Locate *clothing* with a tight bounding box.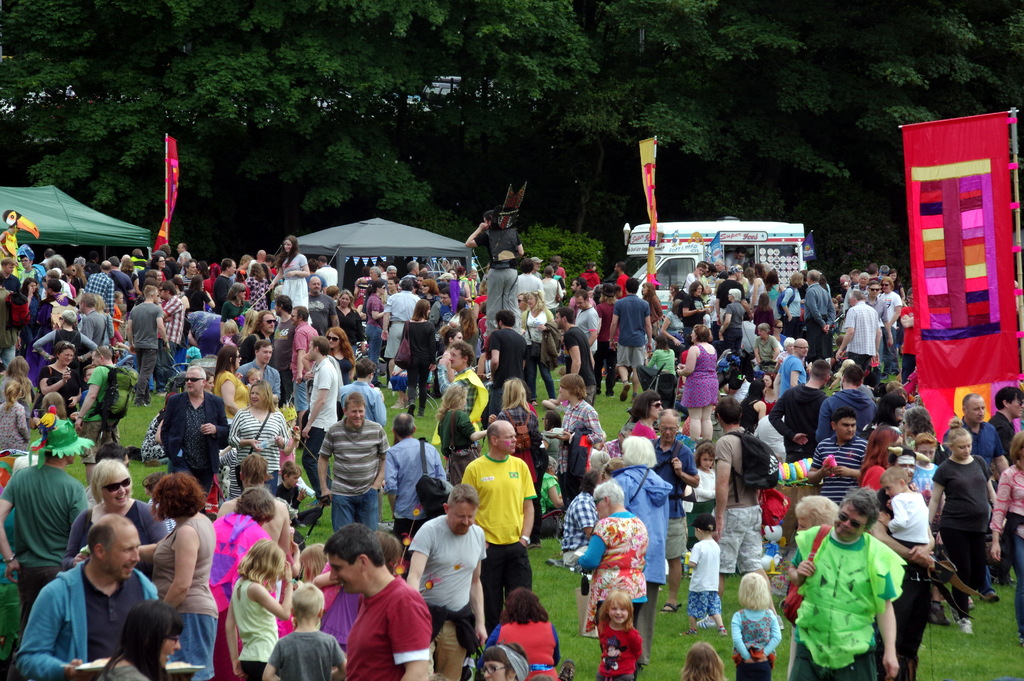
[223, 404, 285, 500].
